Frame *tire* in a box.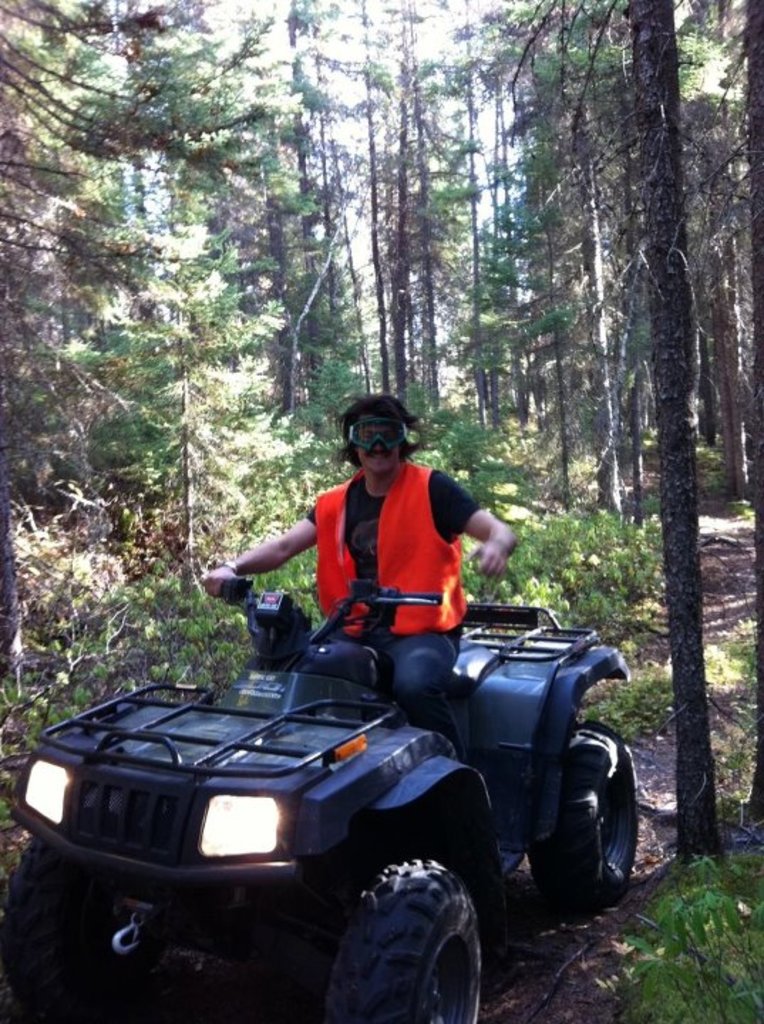
box(524, 720, 639, 912).
